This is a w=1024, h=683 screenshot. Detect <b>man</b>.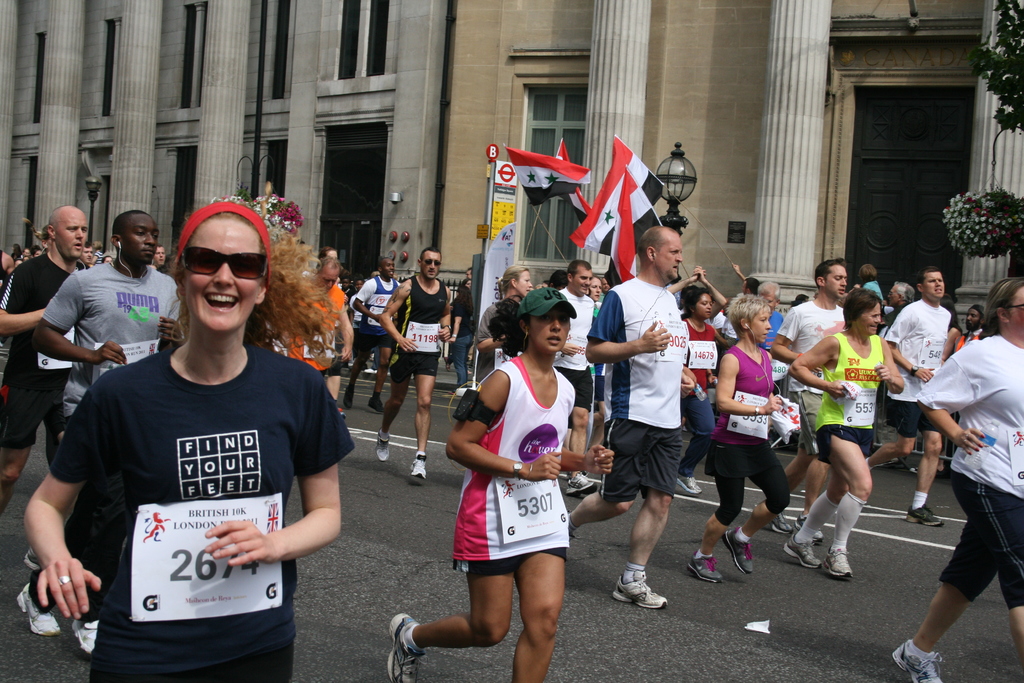
<box>550,262,591,500</box>.
